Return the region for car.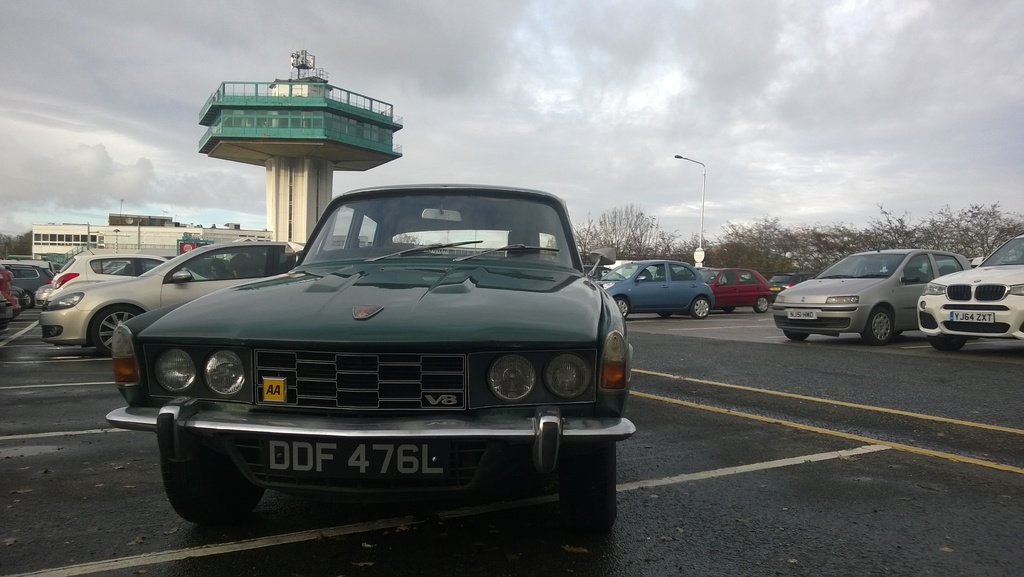
select_region(771, 246, 973, 344).
